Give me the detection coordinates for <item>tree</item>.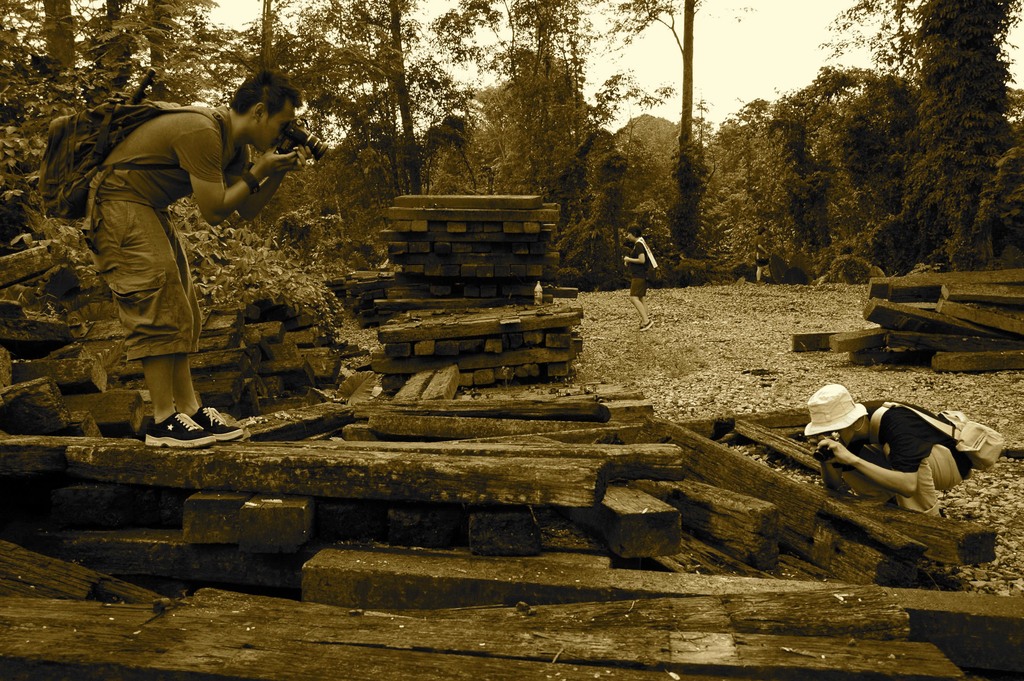
pyautogui.locateOnScreen(262, 1, 273, 101).
